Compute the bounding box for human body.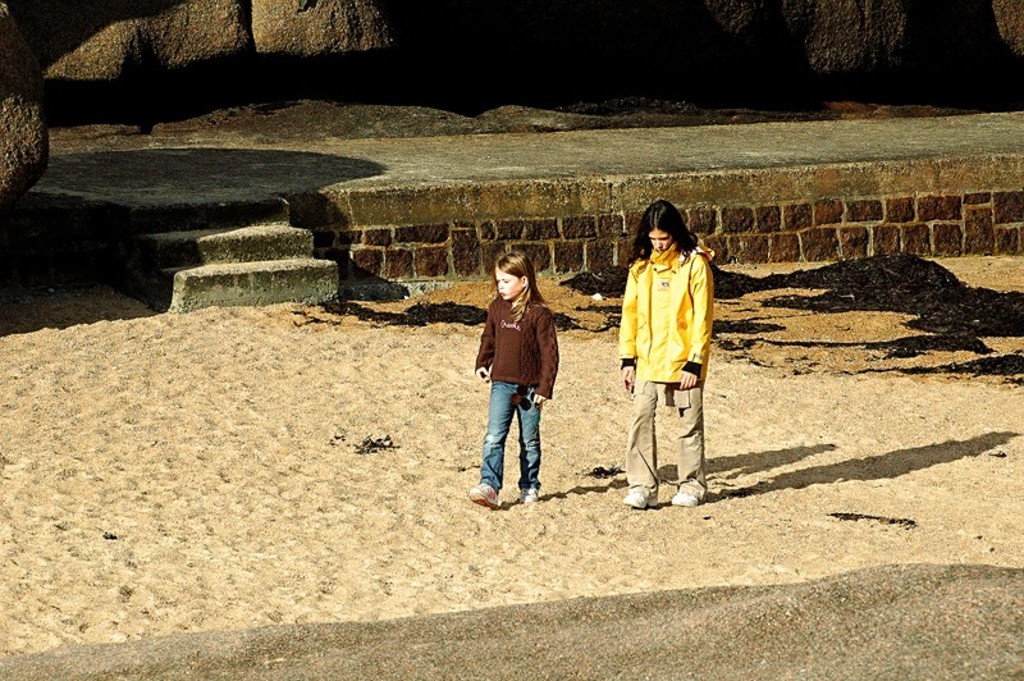
468:251:567:507.
